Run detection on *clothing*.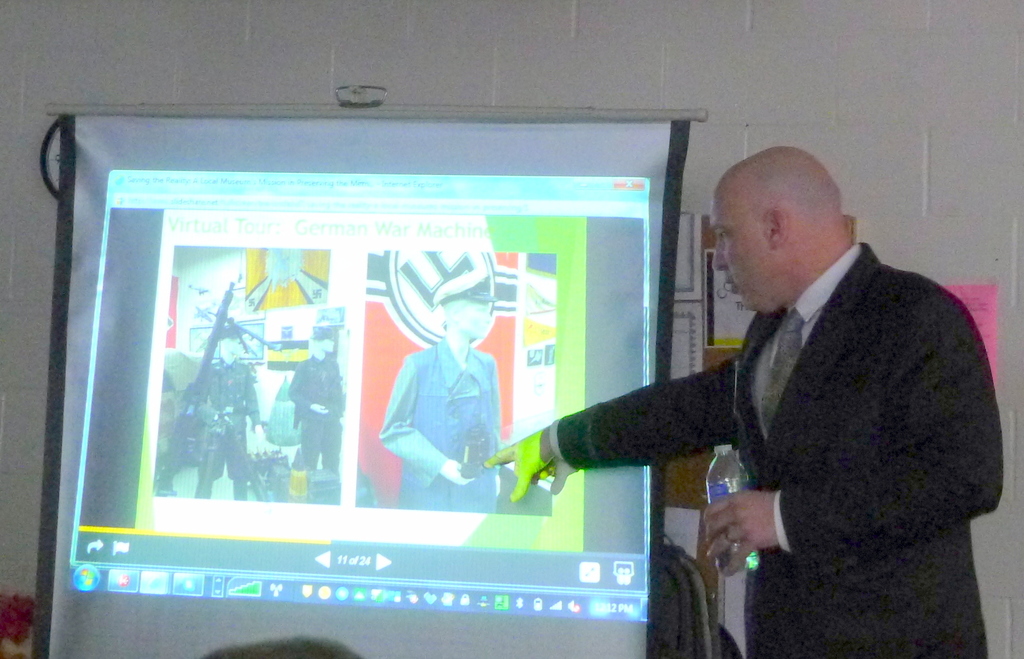
Result: Rect(289, 357, 345, 471).
